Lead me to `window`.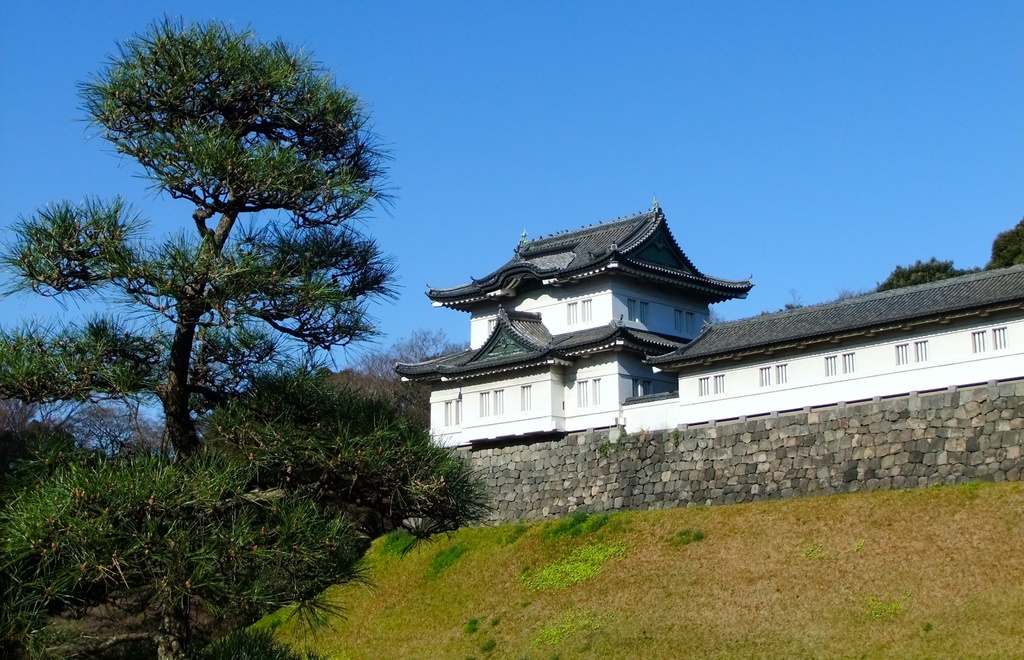
Lead to [left=896, top=344, right=908, bottom=364].
